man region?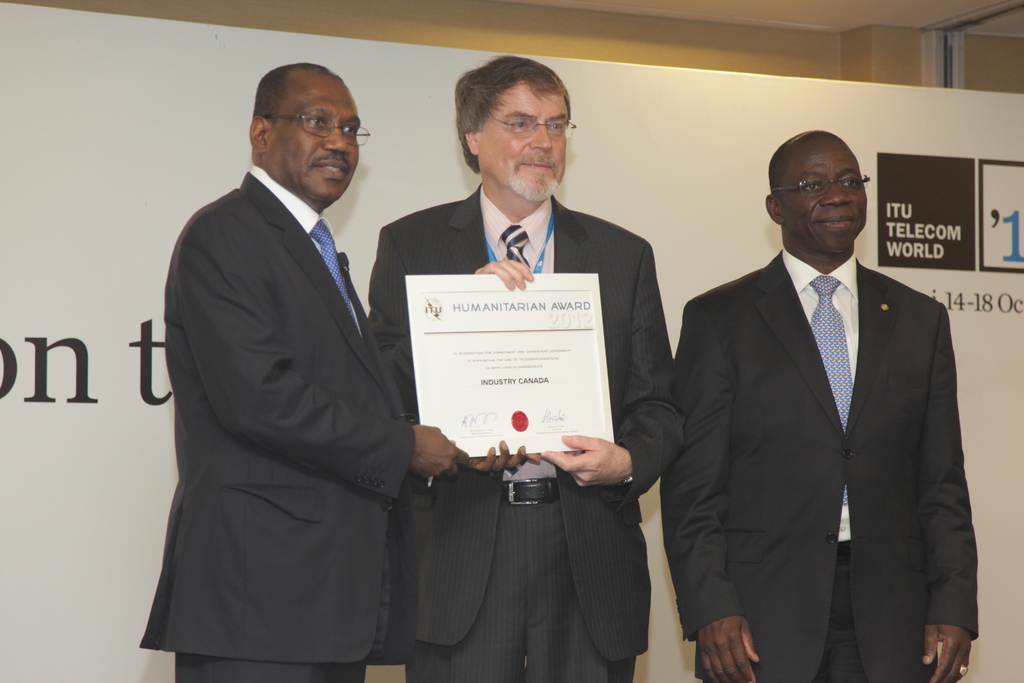
369 55 684 682
